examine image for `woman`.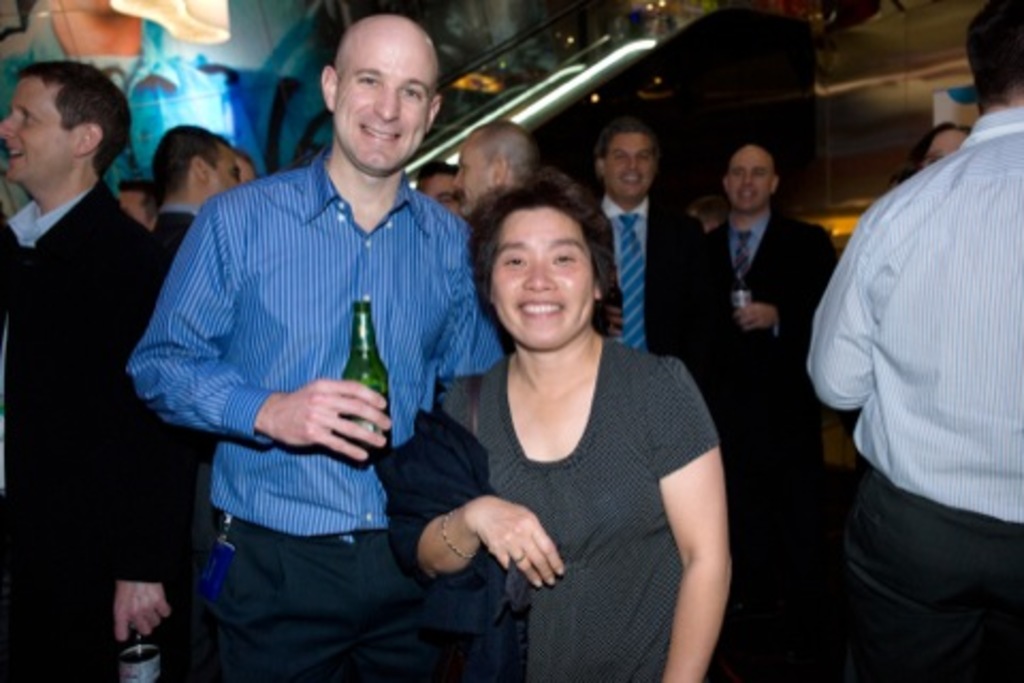
Examination result: <bbox>412, 143, 725, 664</bbox>.
